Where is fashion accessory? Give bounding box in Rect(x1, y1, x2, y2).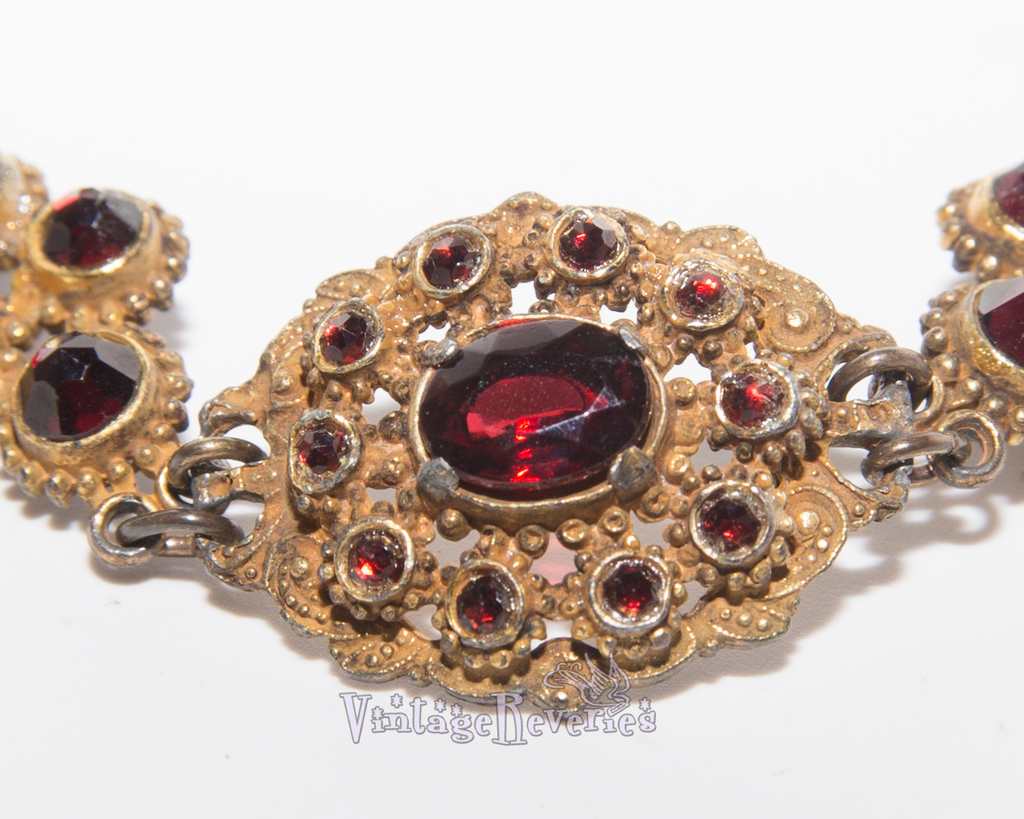
Rect(0, 155, 1023, 725).
